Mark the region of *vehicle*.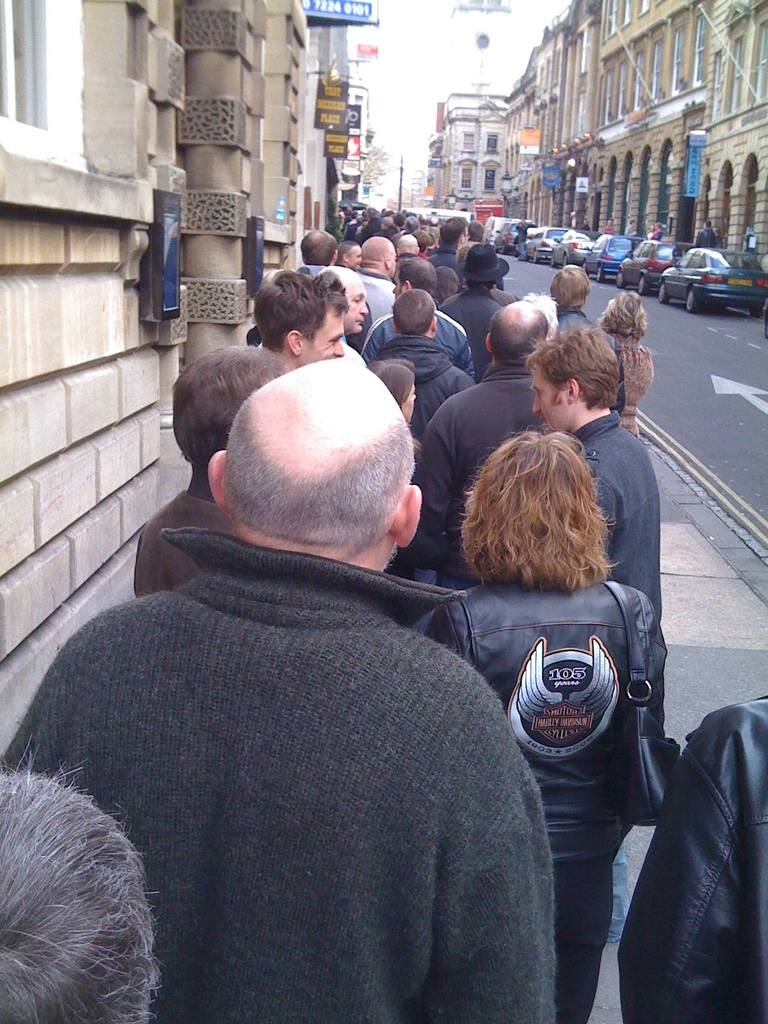
Region: [632,224,767,302].
